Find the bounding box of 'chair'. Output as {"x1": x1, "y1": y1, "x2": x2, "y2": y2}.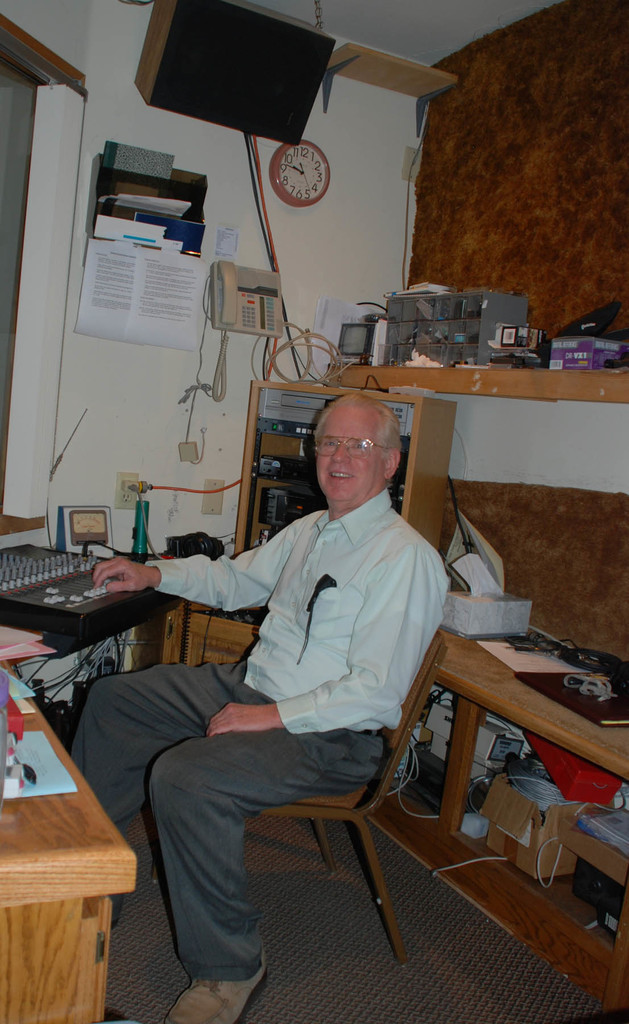
{"x1": 249, "y1": 624, "x2": 440, "y2": 965}.
